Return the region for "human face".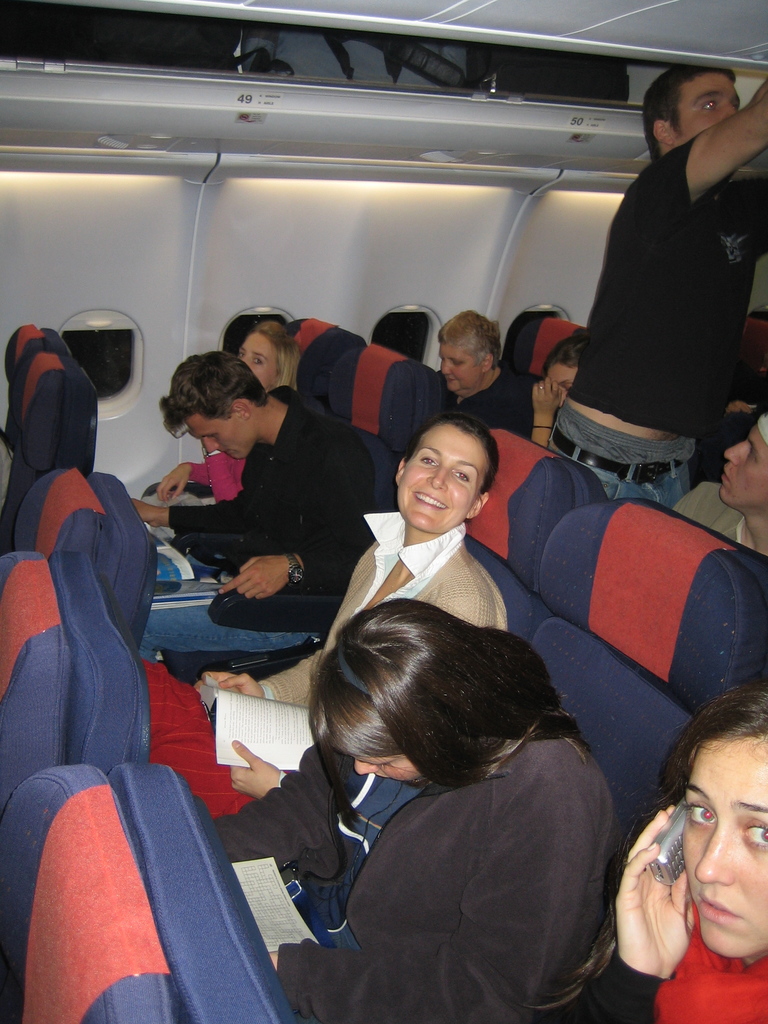
x1=677 y1=71 x2=745 y2=140.
